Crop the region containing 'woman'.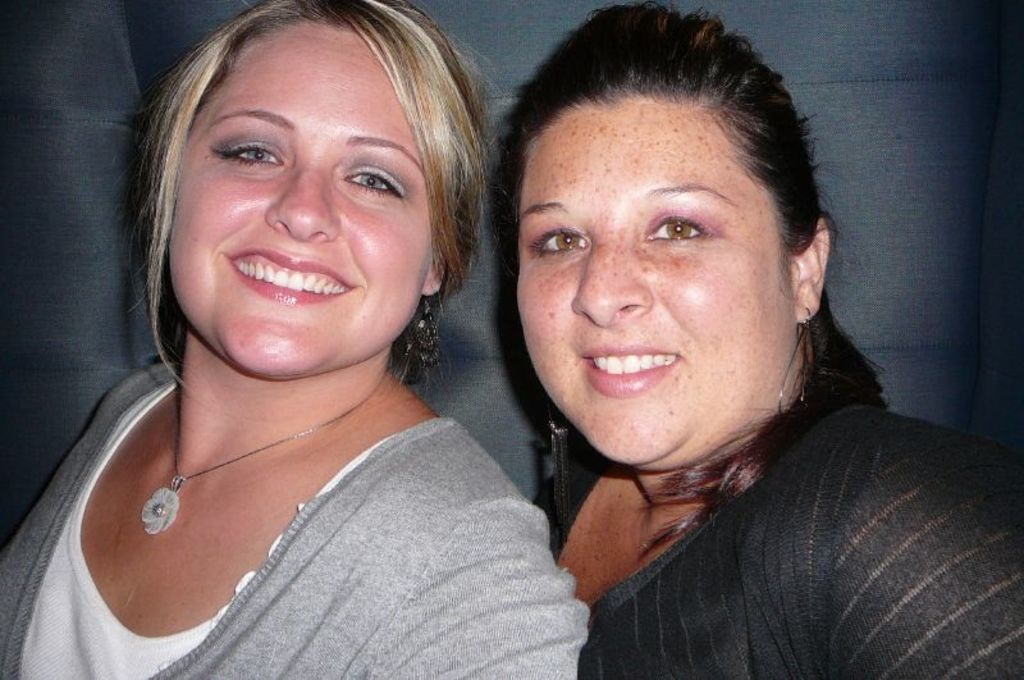
Crop region: x1=0, y1=0, x2=593, y2=679.
